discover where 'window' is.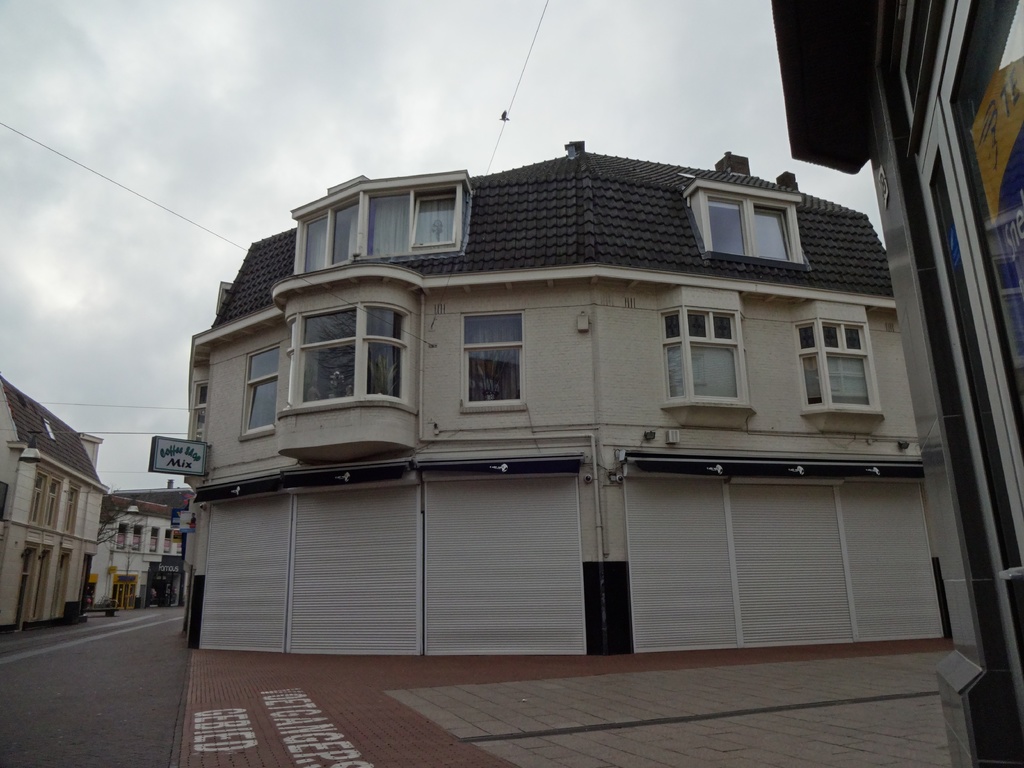
Discovered at left=706, top=192, right=796, bottom=268.
